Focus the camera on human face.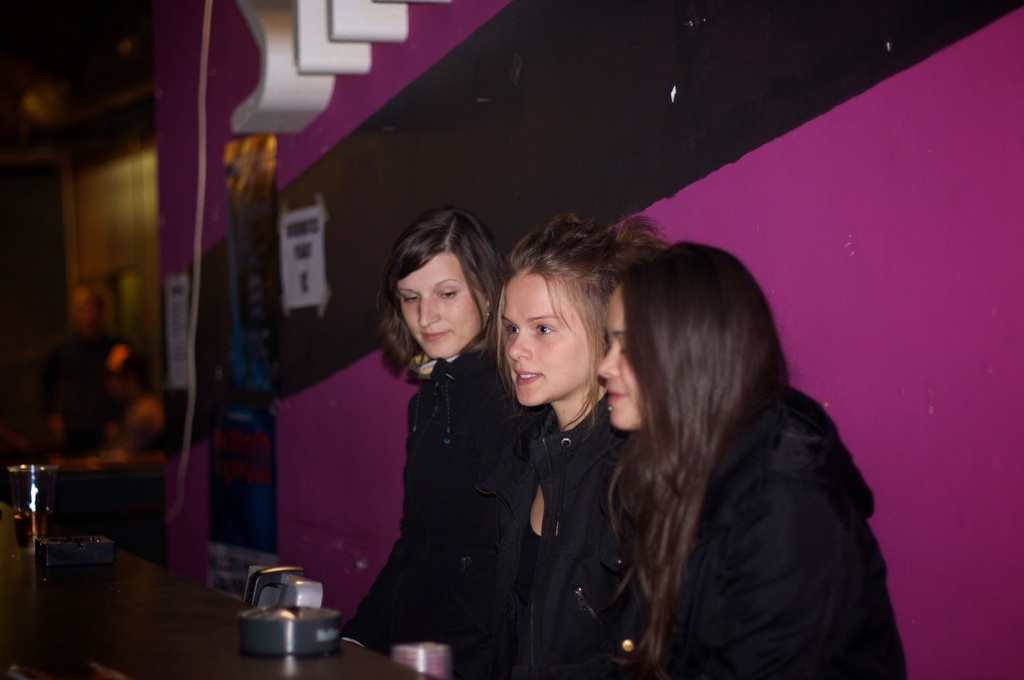
Focus region: bbox(402, 257, 476, 355).
